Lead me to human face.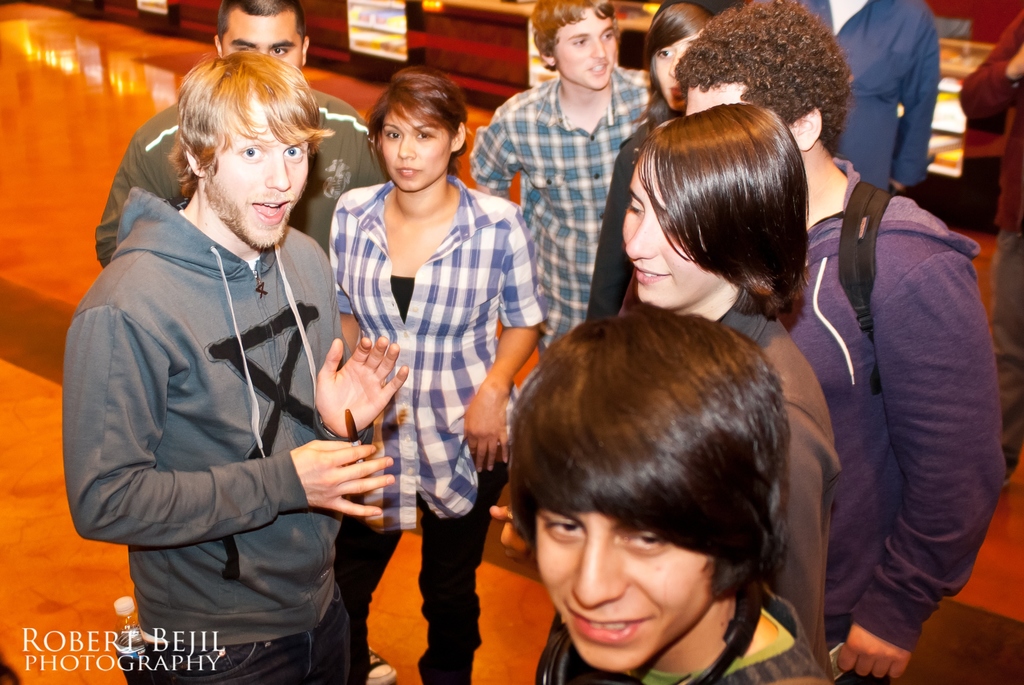
Lead to <region>651, 16, 700, 110</region>.
